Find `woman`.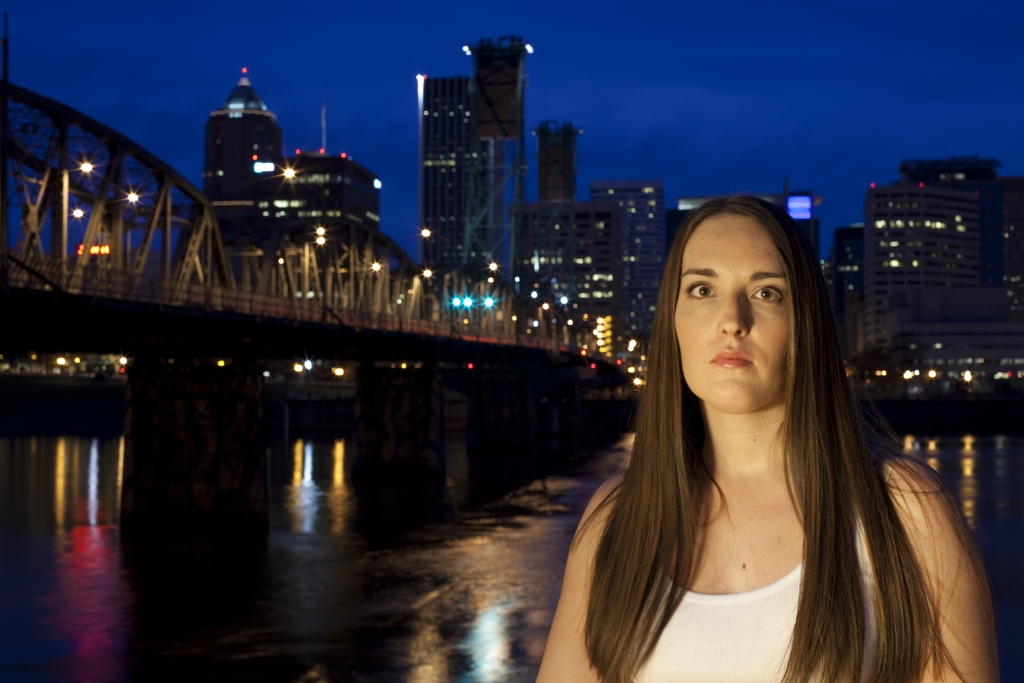
{"x1": 542, "y1": 193, "x2": 980, "y2": 682}.
